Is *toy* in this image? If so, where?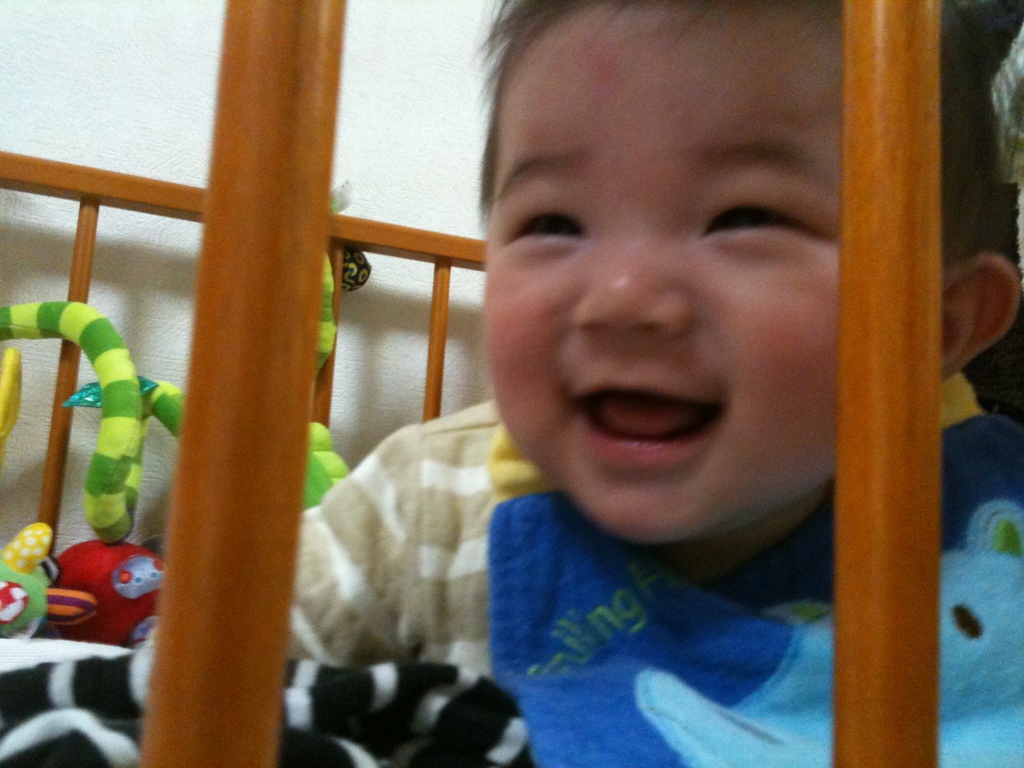
Yes, at [0, 179, 348, 545].
